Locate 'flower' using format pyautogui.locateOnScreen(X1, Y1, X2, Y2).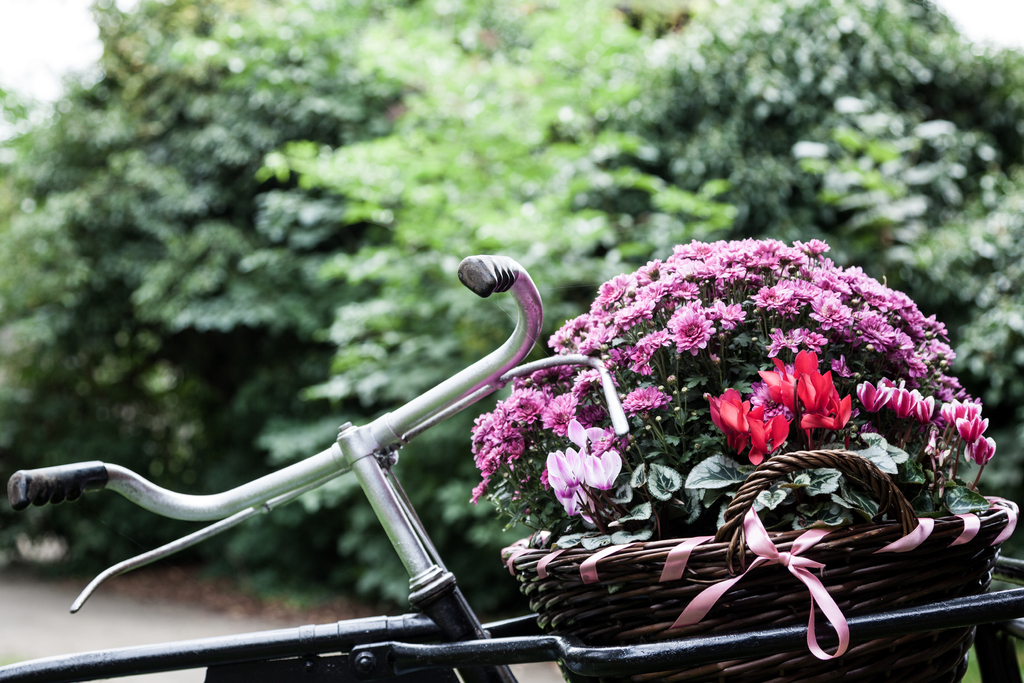
pyautogui.locateOnScreen(722, 390, 793, 473).
